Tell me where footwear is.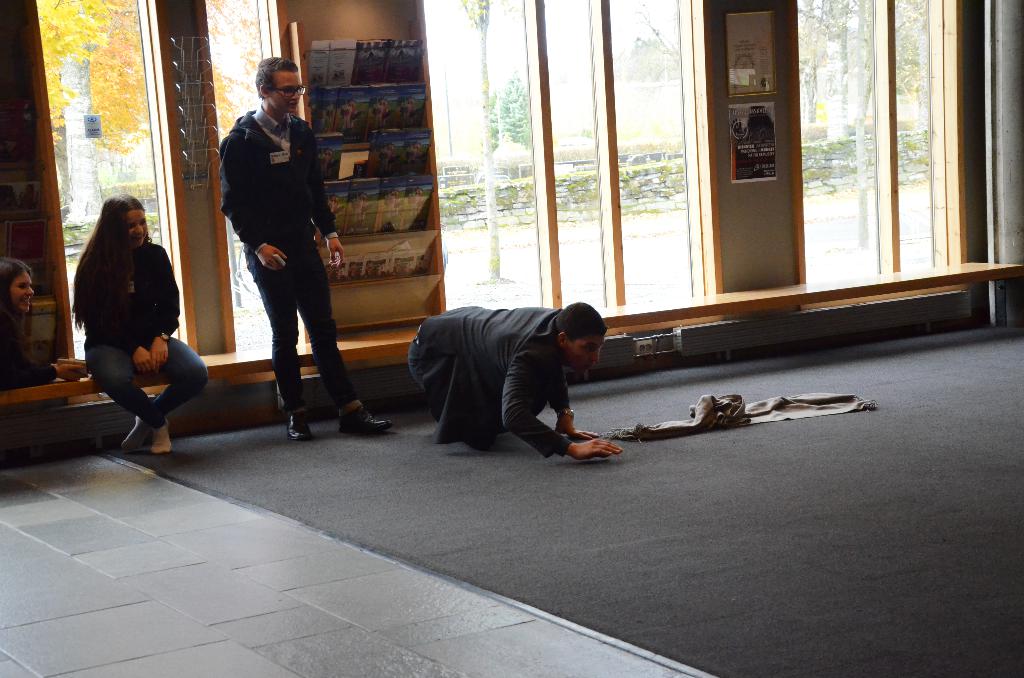
footwear is at 286 408 311 441.
